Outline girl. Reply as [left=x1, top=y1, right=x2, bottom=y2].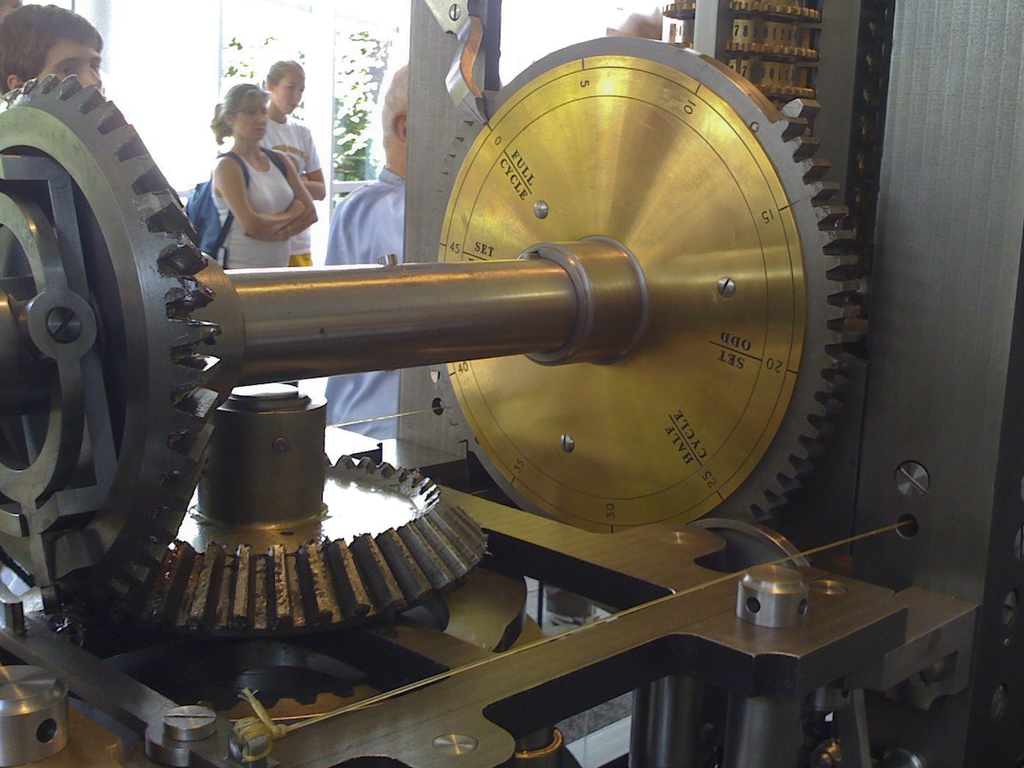
[left=187, top=84, right=317, bottom=269].
